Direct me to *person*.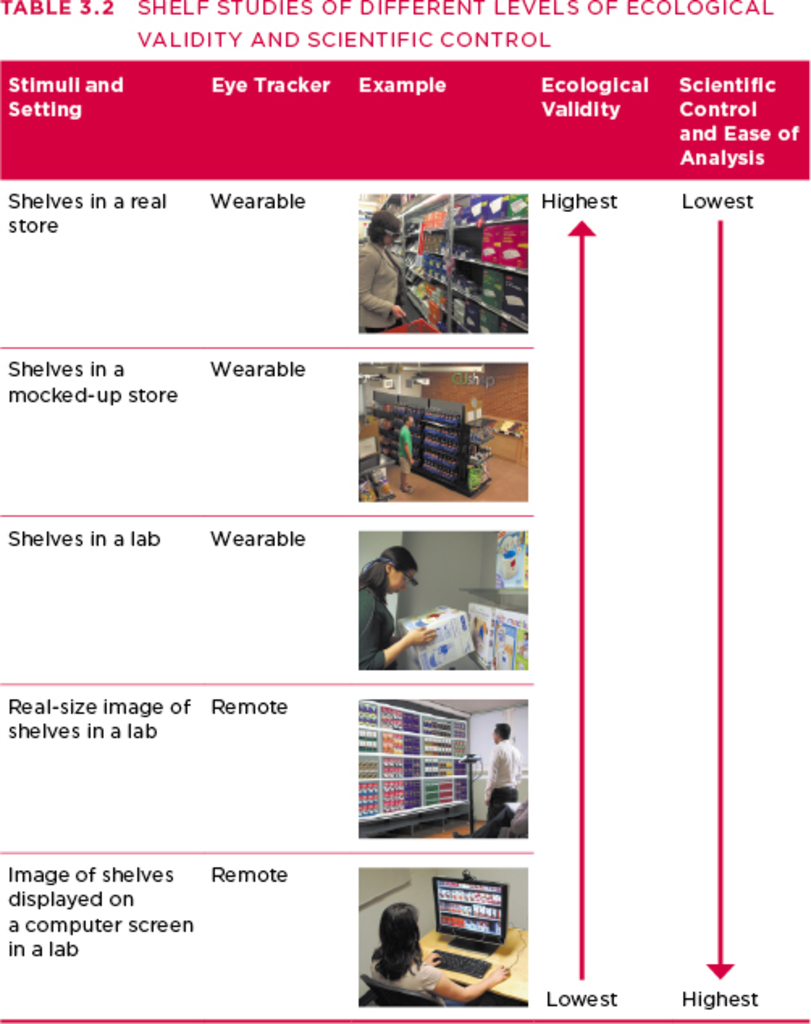
Direction: [352, 212, 415, 333].
